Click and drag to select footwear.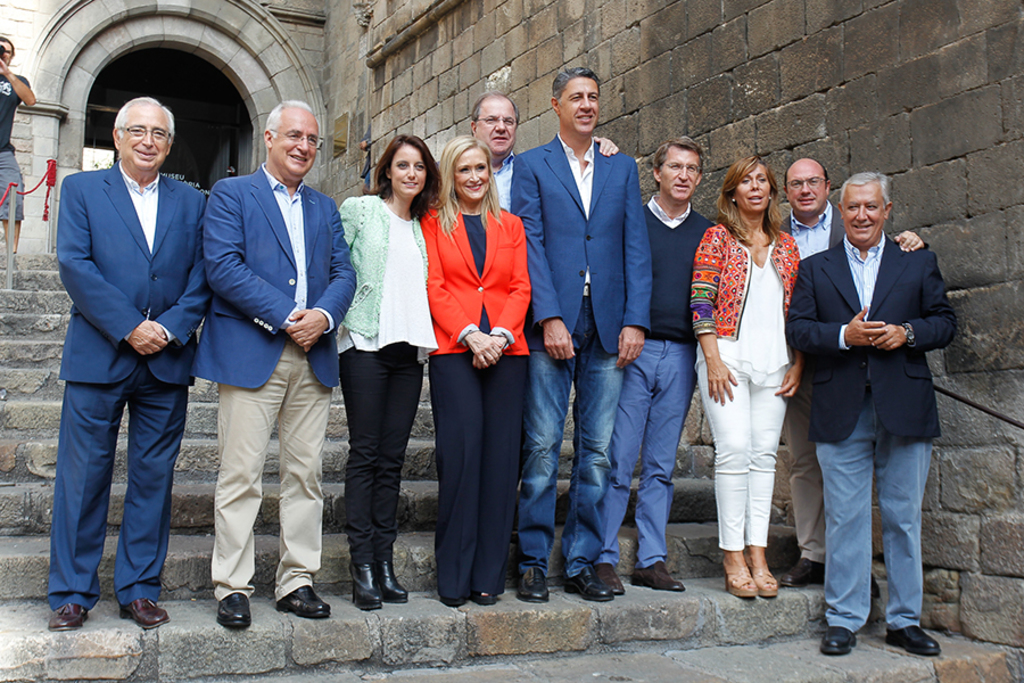
Selection: 116 595 173 632.
